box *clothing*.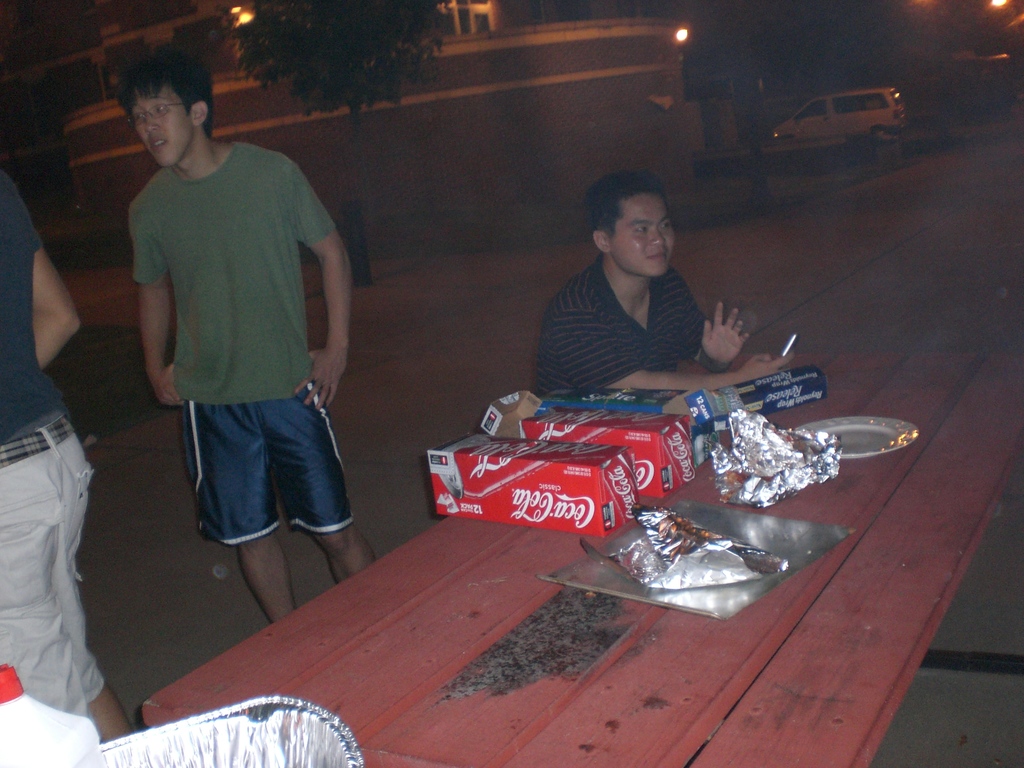
rect(524, 257, 711, 401).
